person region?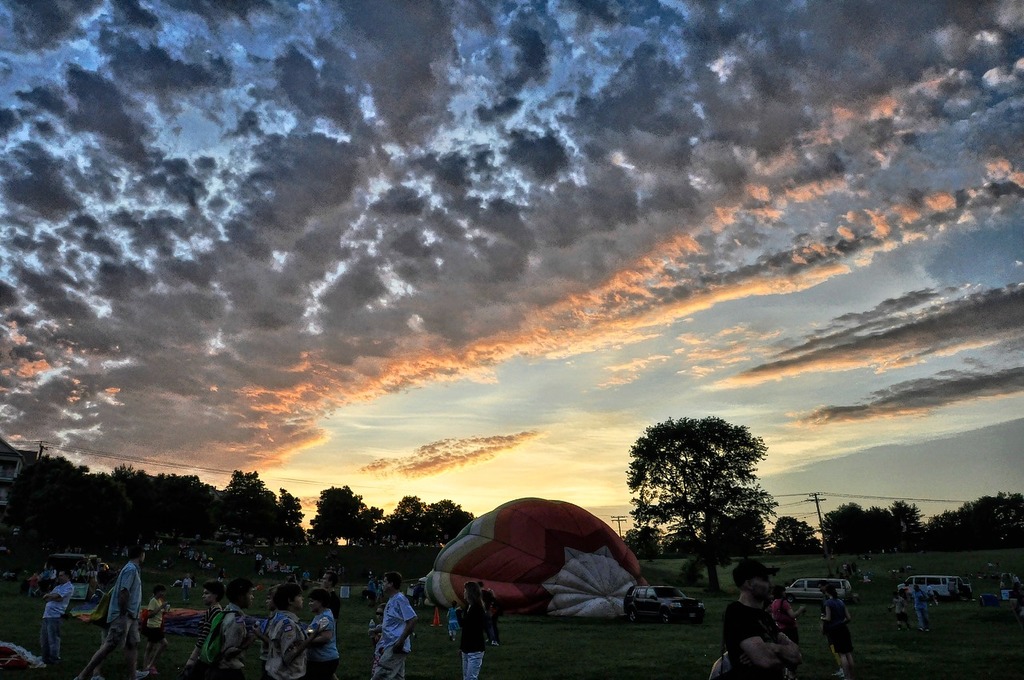
[914, 580, 932, 633]
